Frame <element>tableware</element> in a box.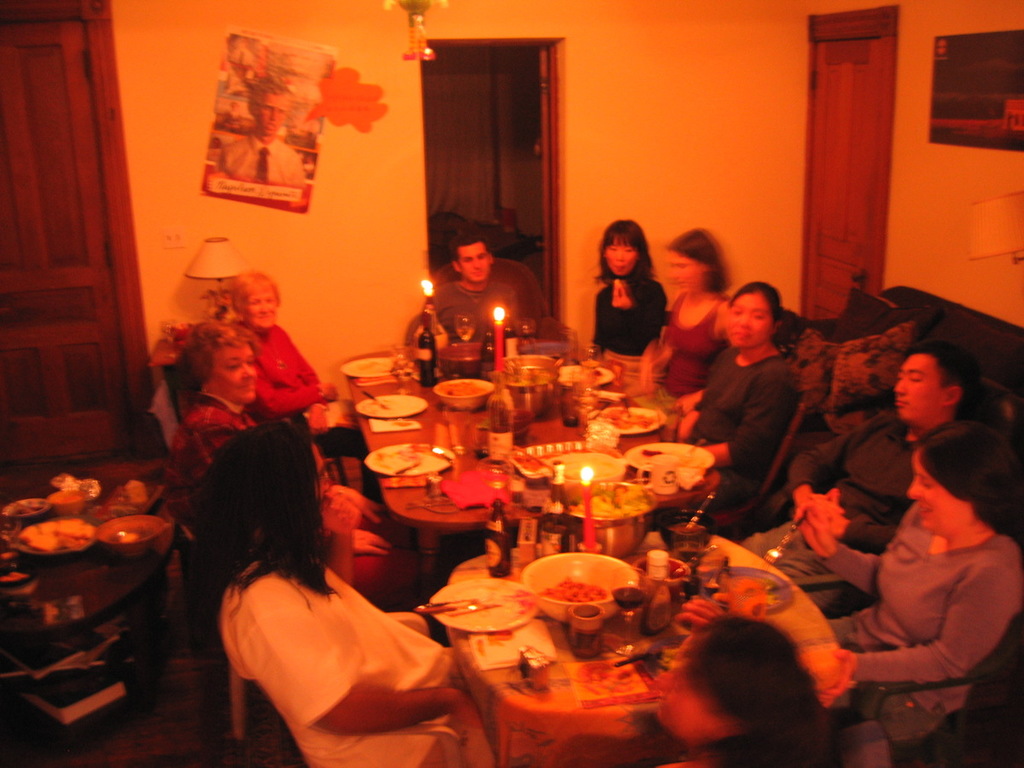
[left=415, top=594, right=490, bottom=616].
